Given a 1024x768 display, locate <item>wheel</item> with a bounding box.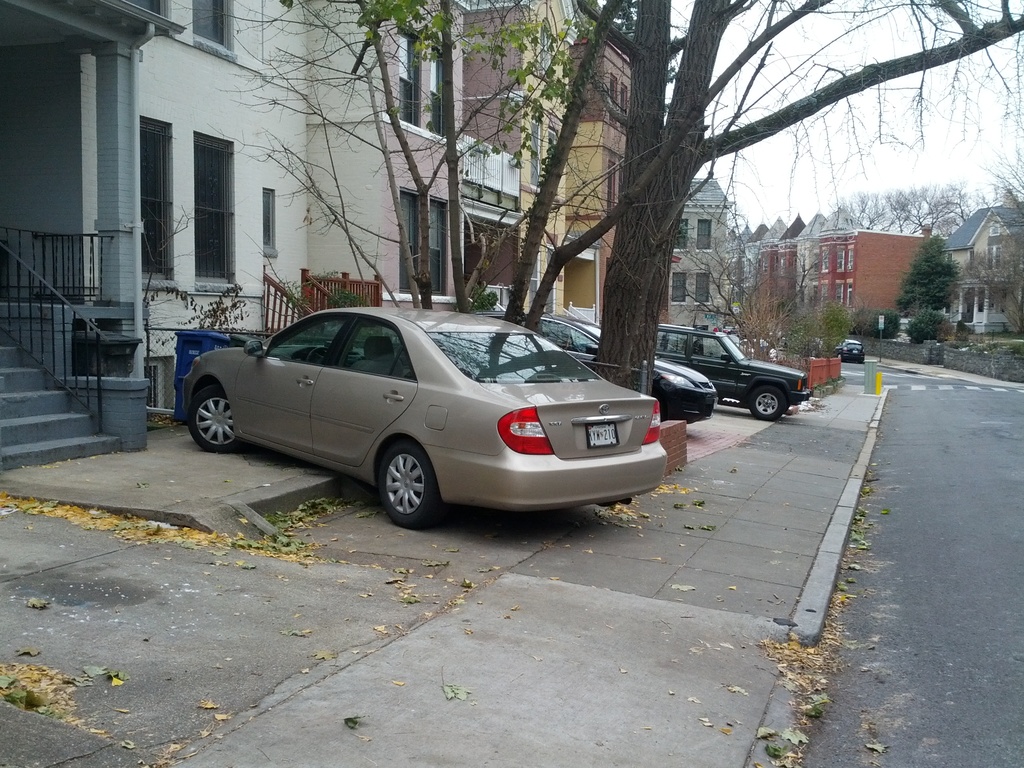
Located: box(188, 386, 254, 458).
